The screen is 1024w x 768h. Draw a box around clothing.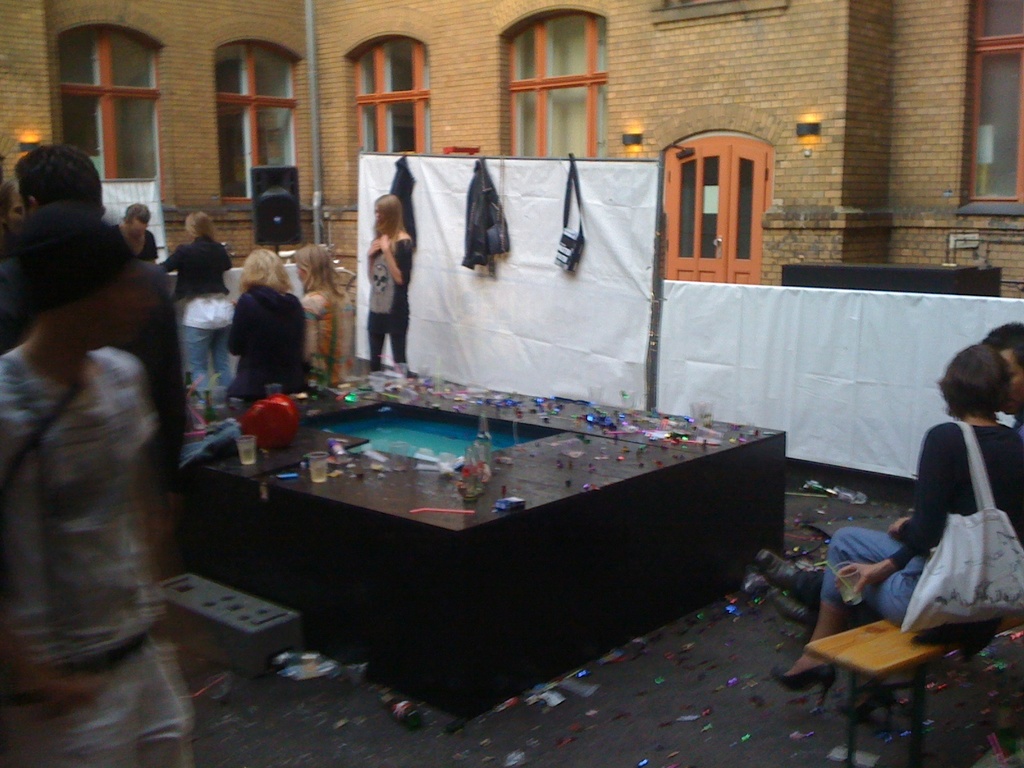
bbox(298, 291, 354, 381).
